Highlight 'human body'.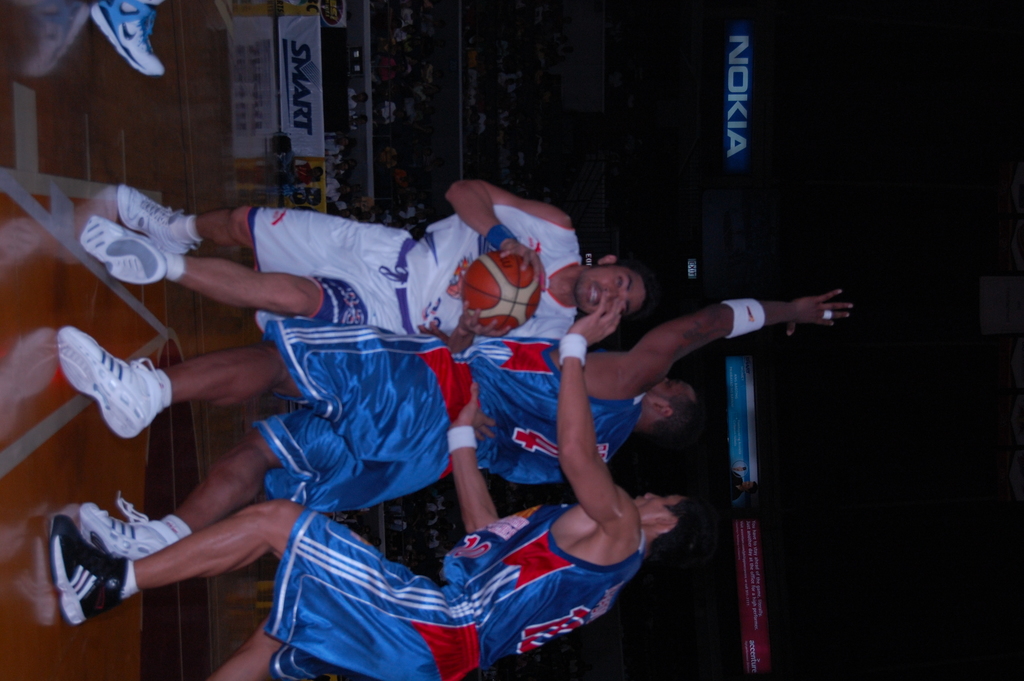
Highlighted region: BBox(79, 178, 657, 356).
